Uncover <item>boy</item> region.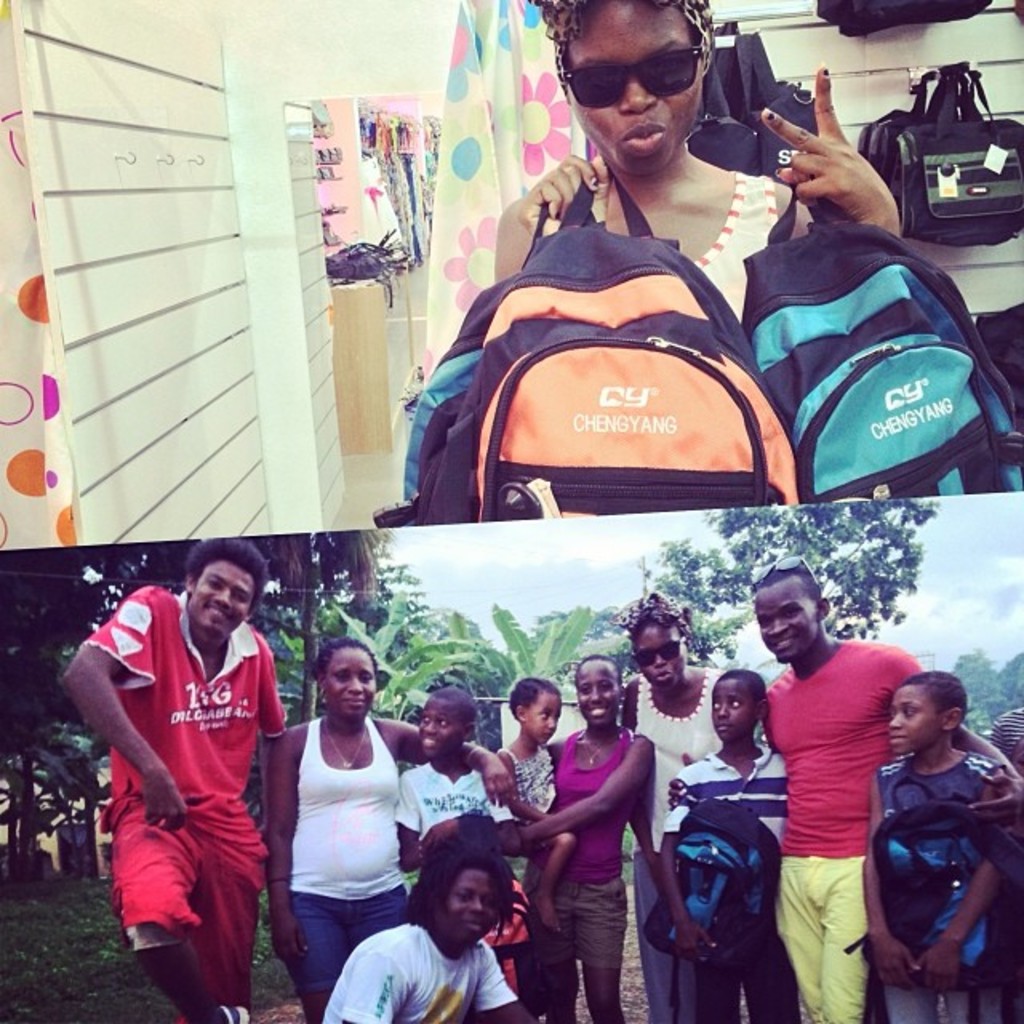
Uncovered: [x1=395, y1=686, x2=522, y2=870].
